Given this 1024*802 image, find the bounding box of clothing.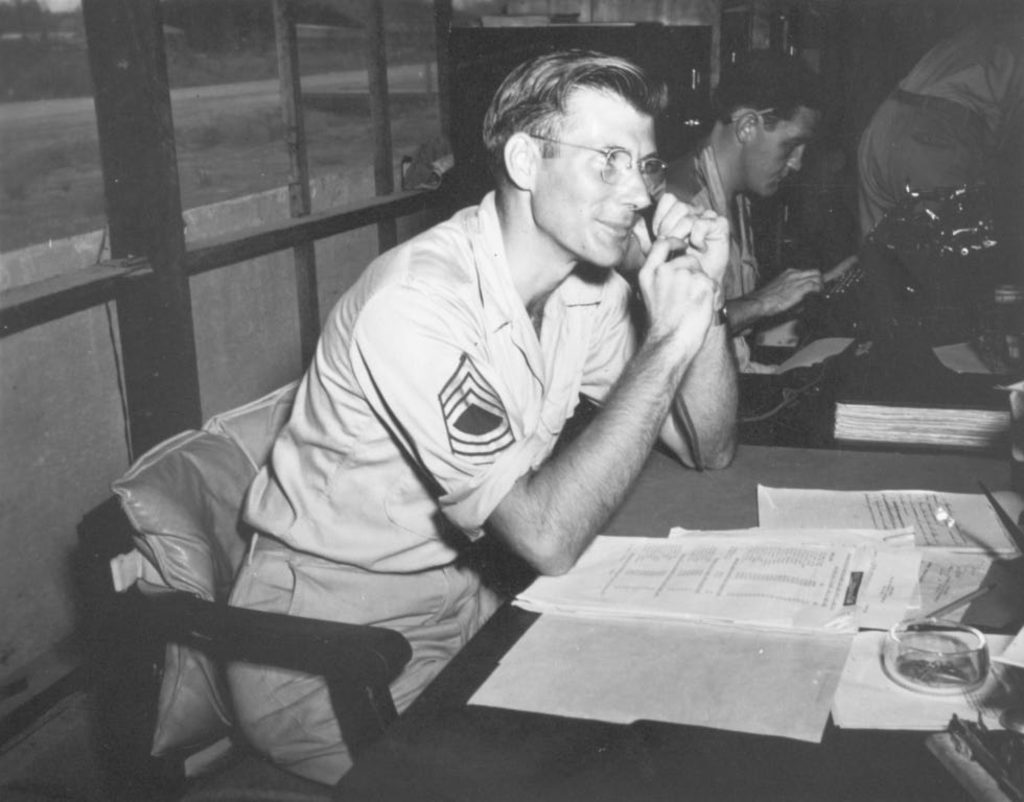
bbox=(641, 144, 769, 364).
